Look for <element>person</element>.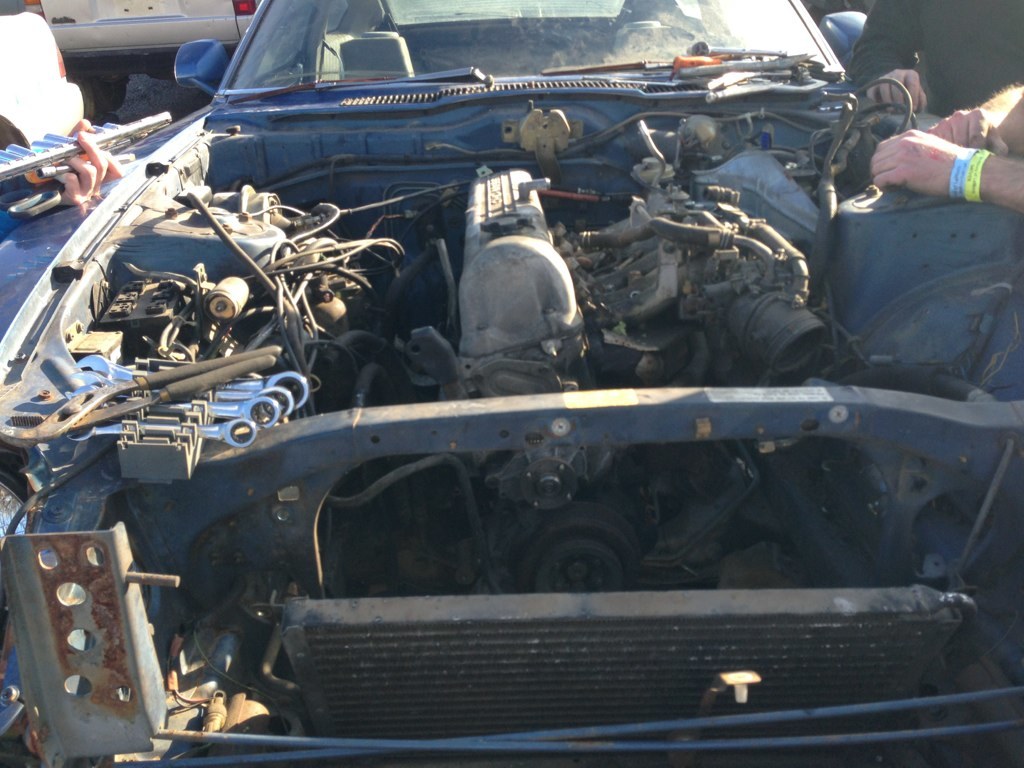
Found: rect(854, 0, 1023, 117).
